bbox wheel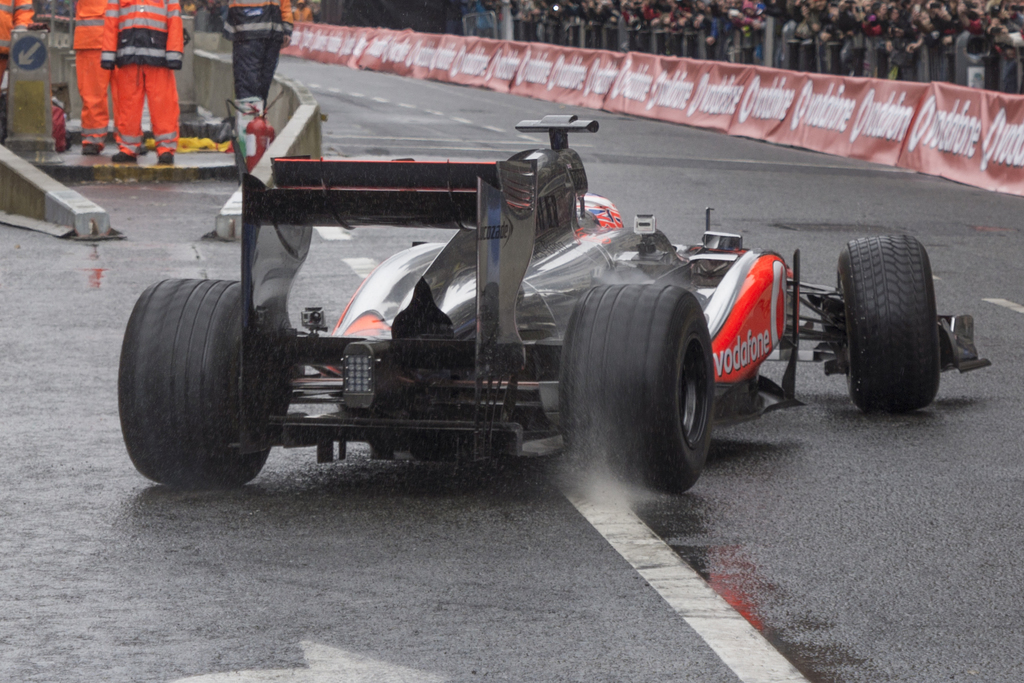
{"x1": 560, "y1": 279, "x2": 719, "y2": 495}
